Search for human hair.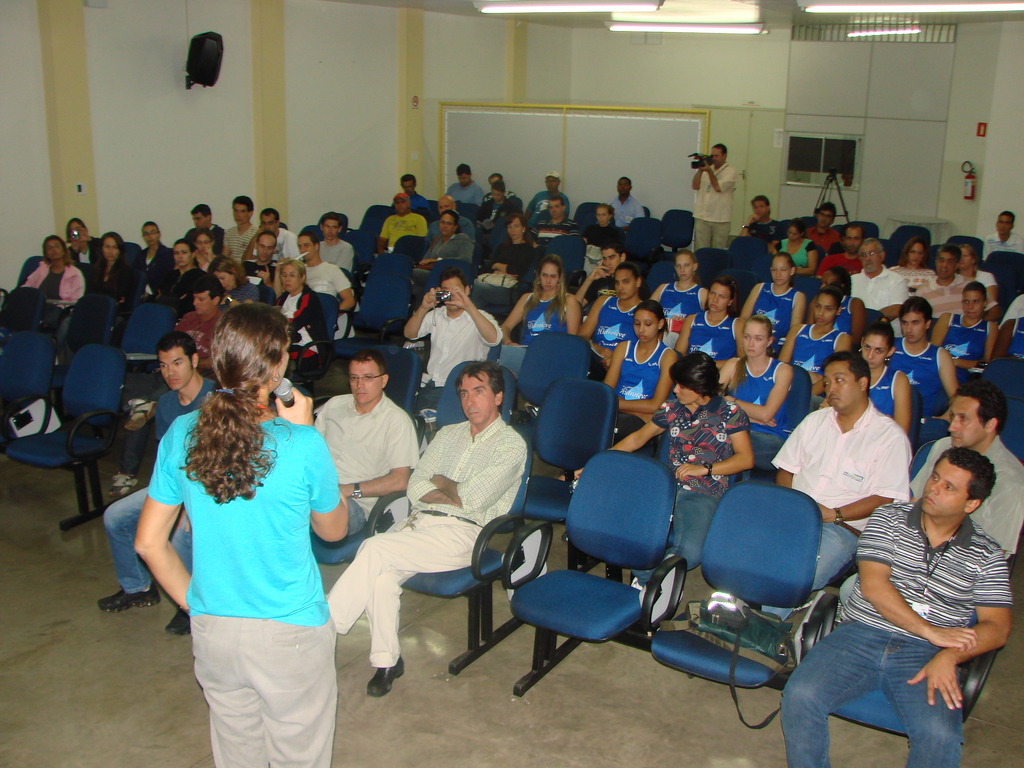
Found at 210/252/253/284.
